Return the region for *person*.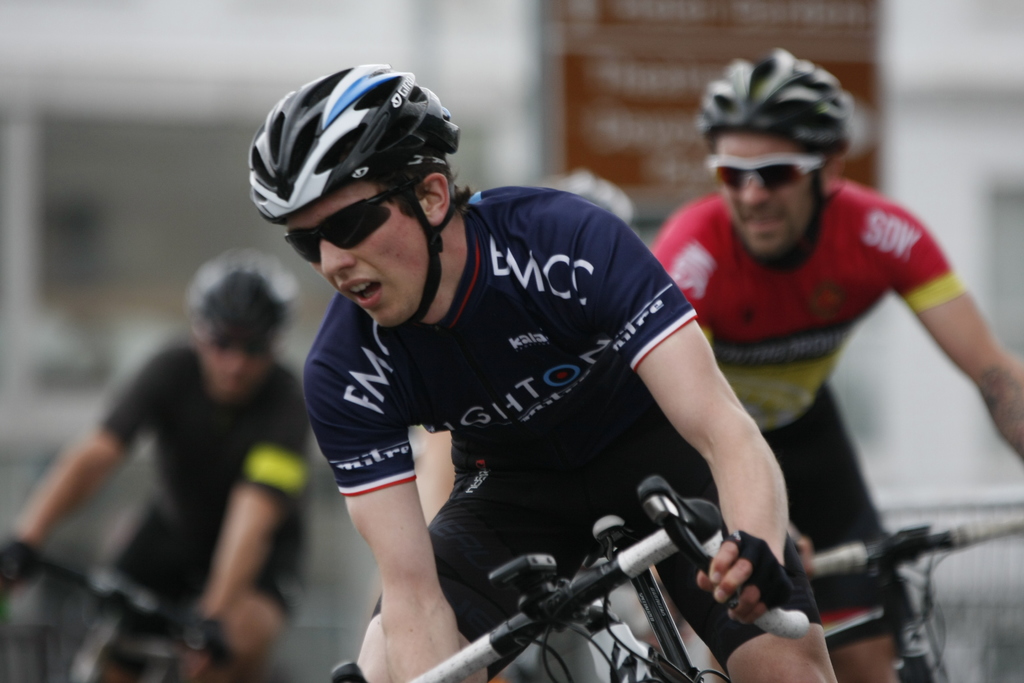
x1=0 y1=254 x2=324 y2=682.
